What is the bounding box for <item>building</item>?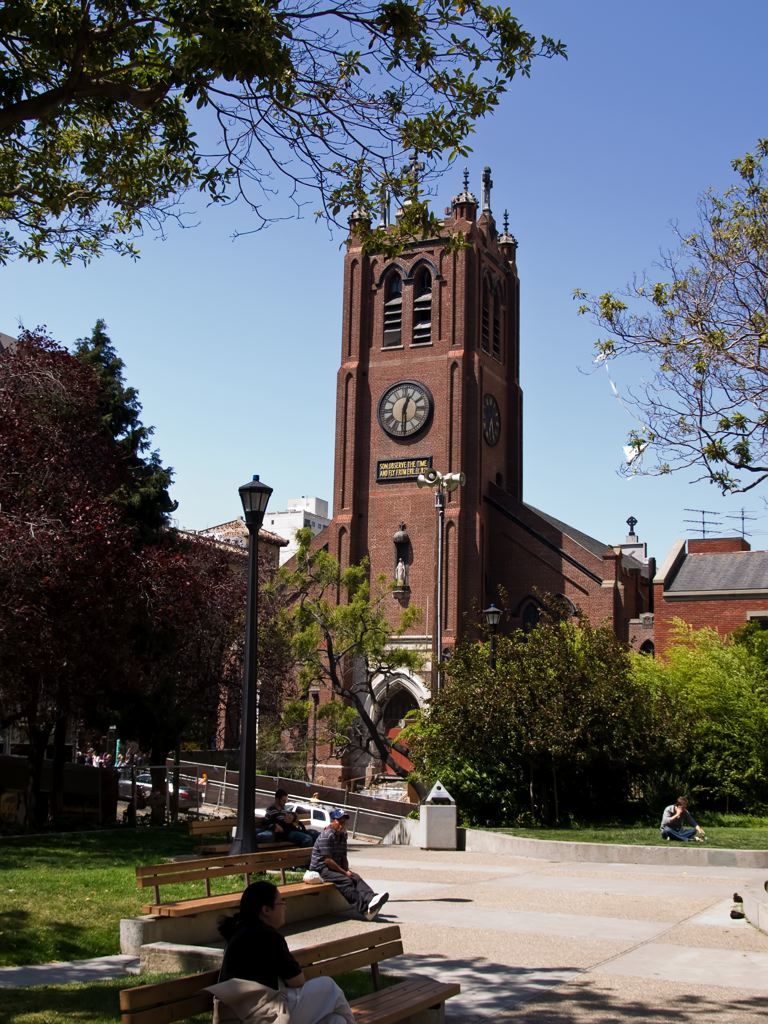
(169, 173, 652, 782).
